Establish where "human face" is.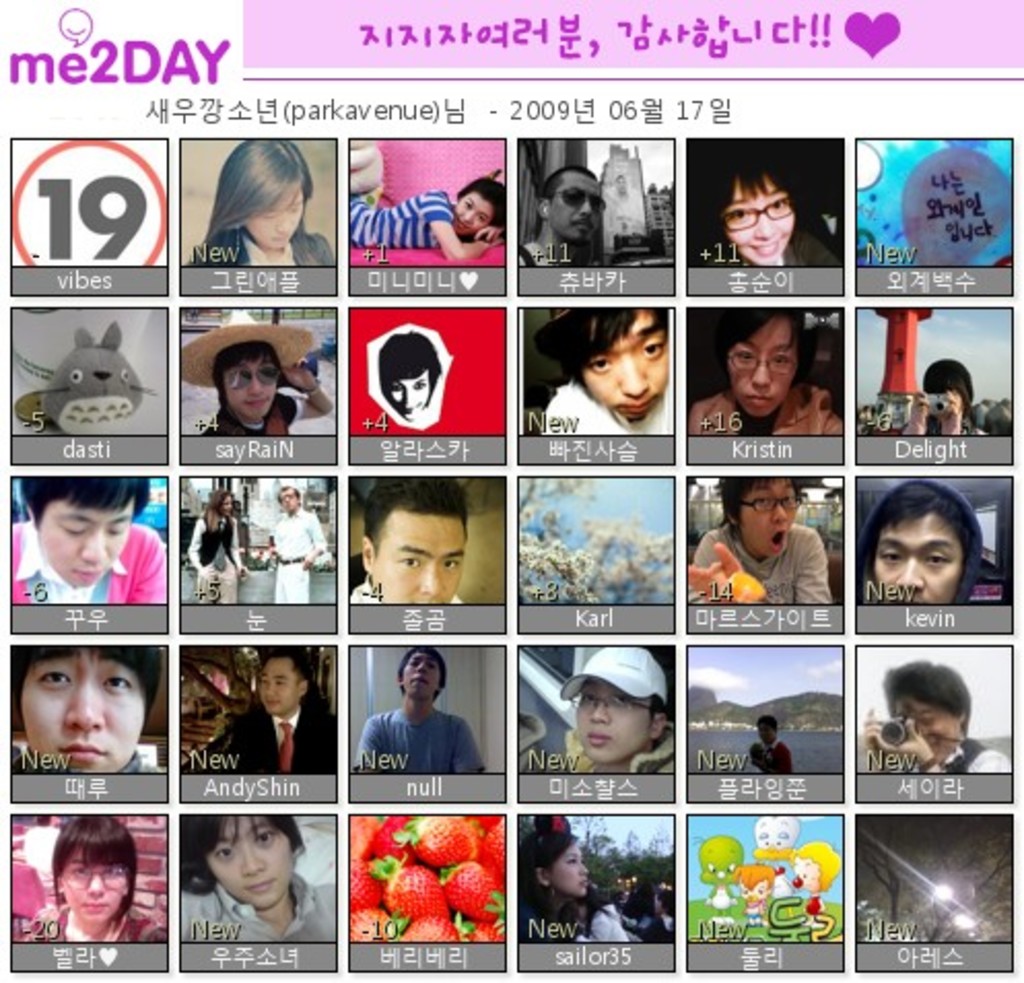
Established at x1=581 y1=678 x2=647 y2=767.
